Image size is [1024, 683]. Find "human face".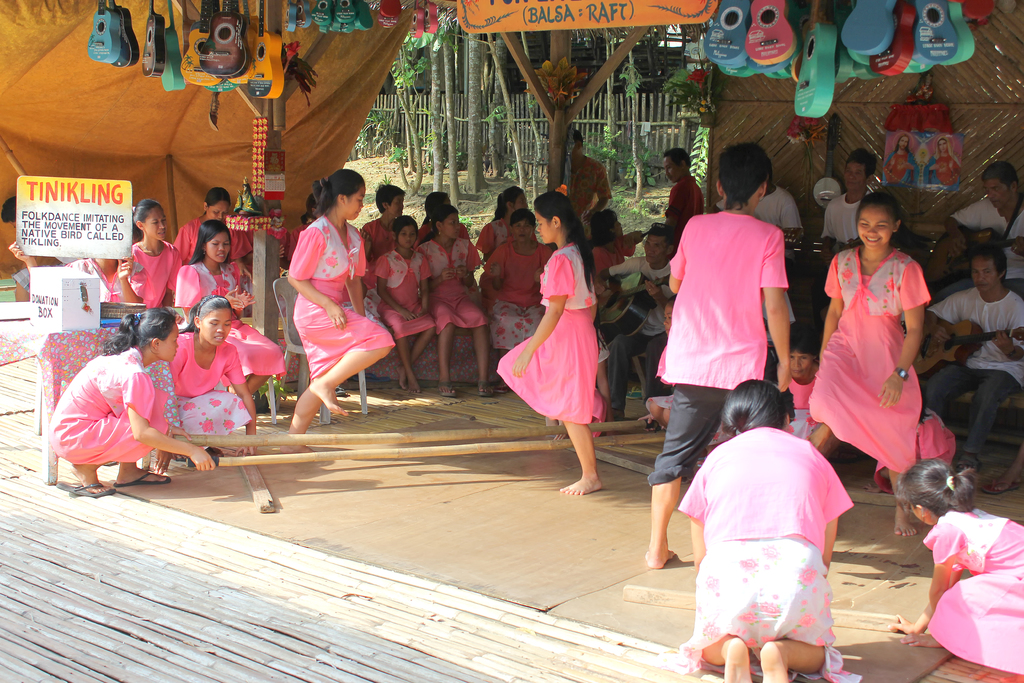
847, 163, 867, 196.
